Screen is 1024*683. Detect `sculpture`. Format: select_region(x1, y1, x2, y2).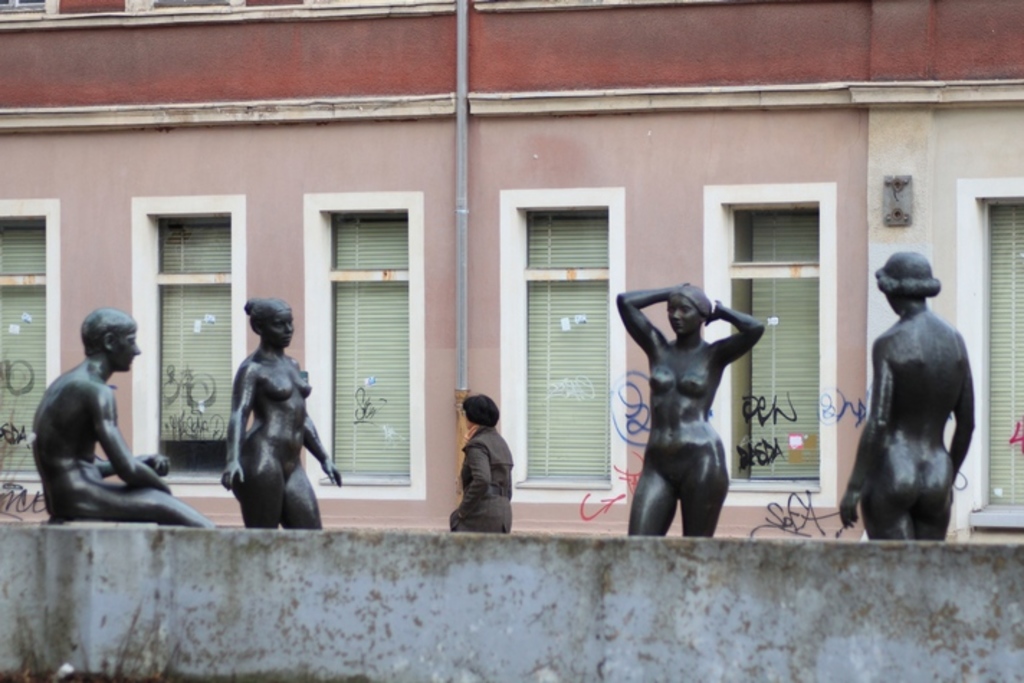
select_region(29, 303, 211, 526).
